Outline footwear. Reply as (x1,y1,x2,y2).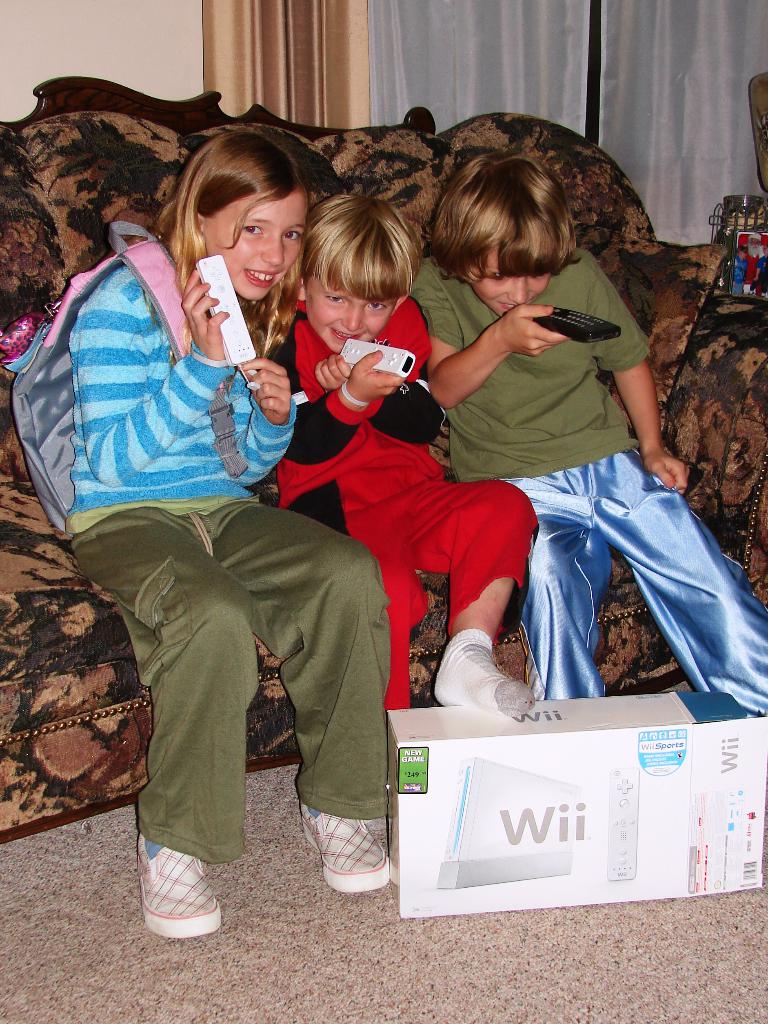
(296,800,383,896).
